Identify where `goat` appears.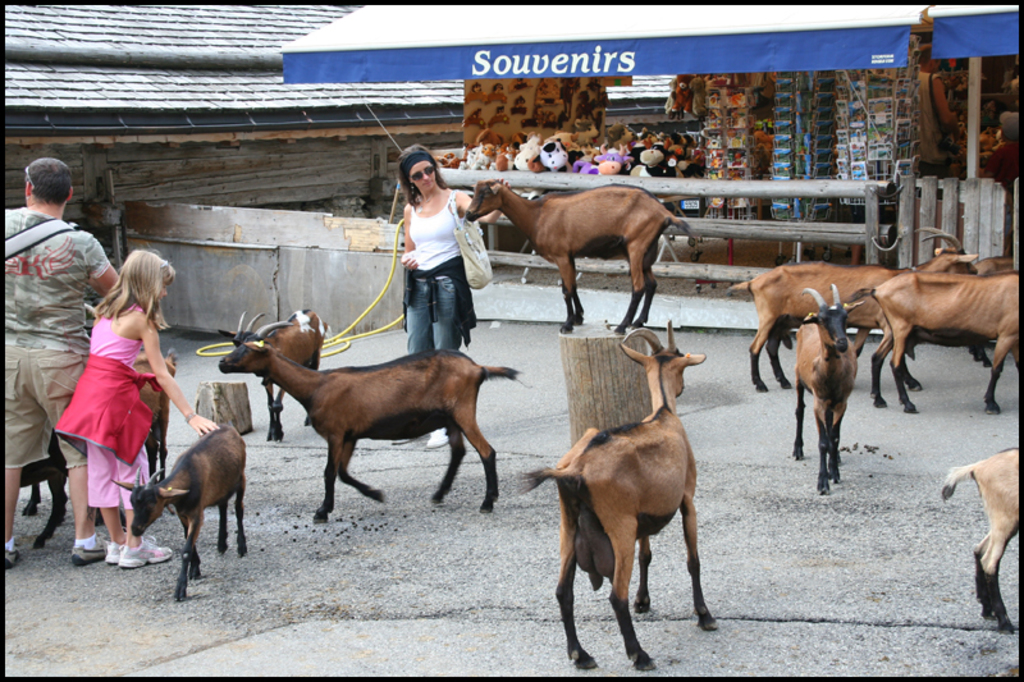
Appears at [left=790, top=280, right=841, bottom=499].
